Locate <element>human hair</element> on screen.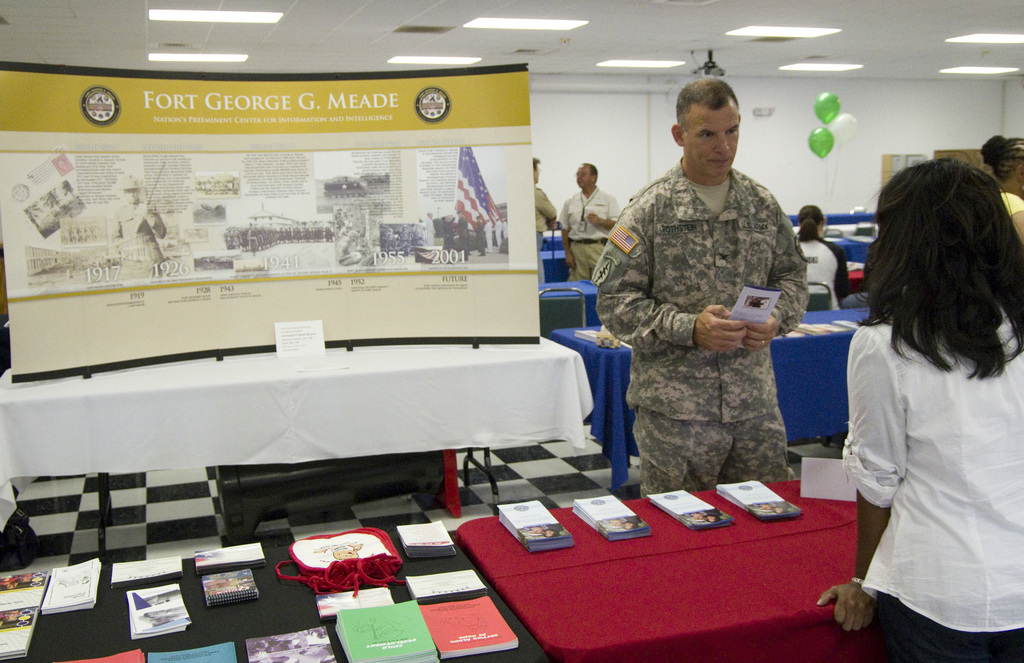
On screen at box=[675, 75, 742, 134].
